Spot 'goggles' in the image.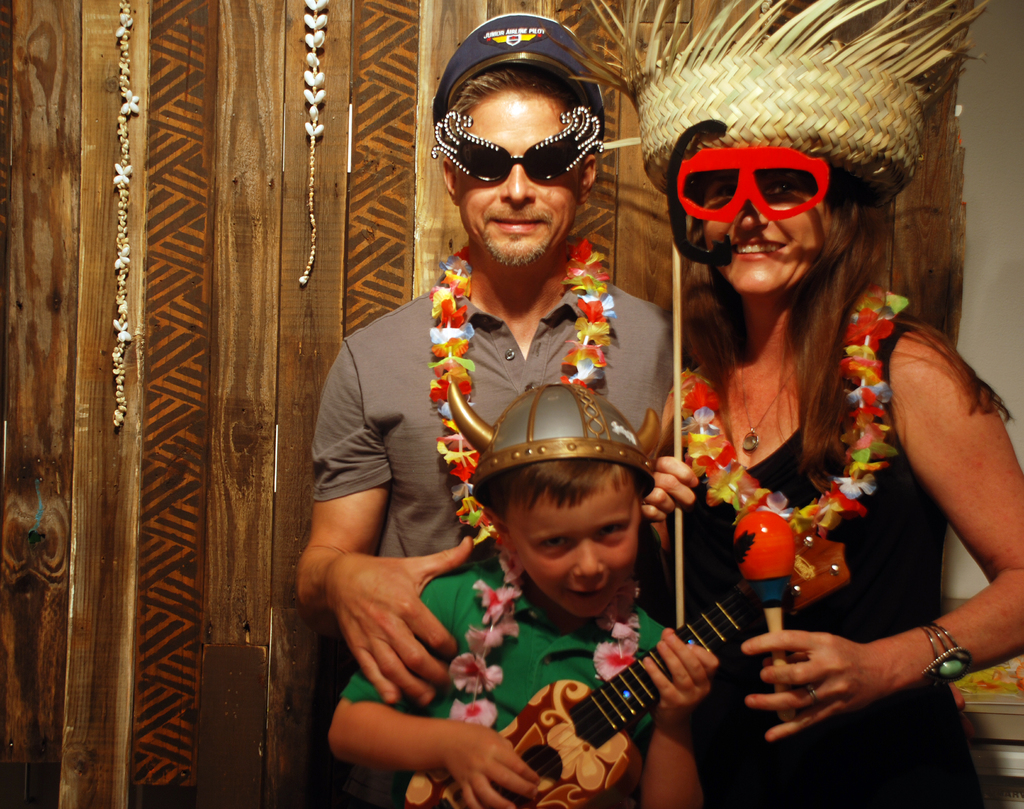
'goggles' found at (x1=431, y1=111, x2=605, y2=181).
